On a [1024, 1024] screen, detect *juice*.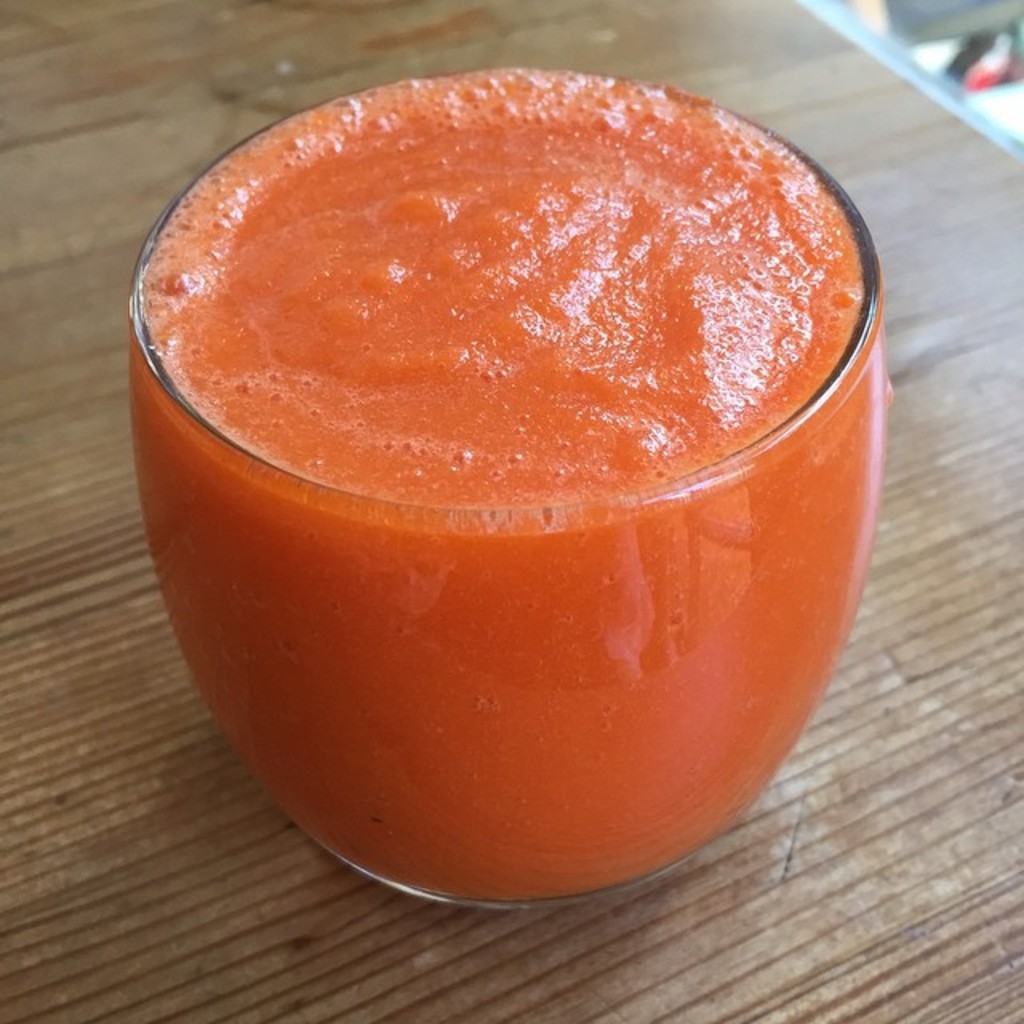
{"x1": 133, "y1": 64, "x2": 888, "y2": 907}.
